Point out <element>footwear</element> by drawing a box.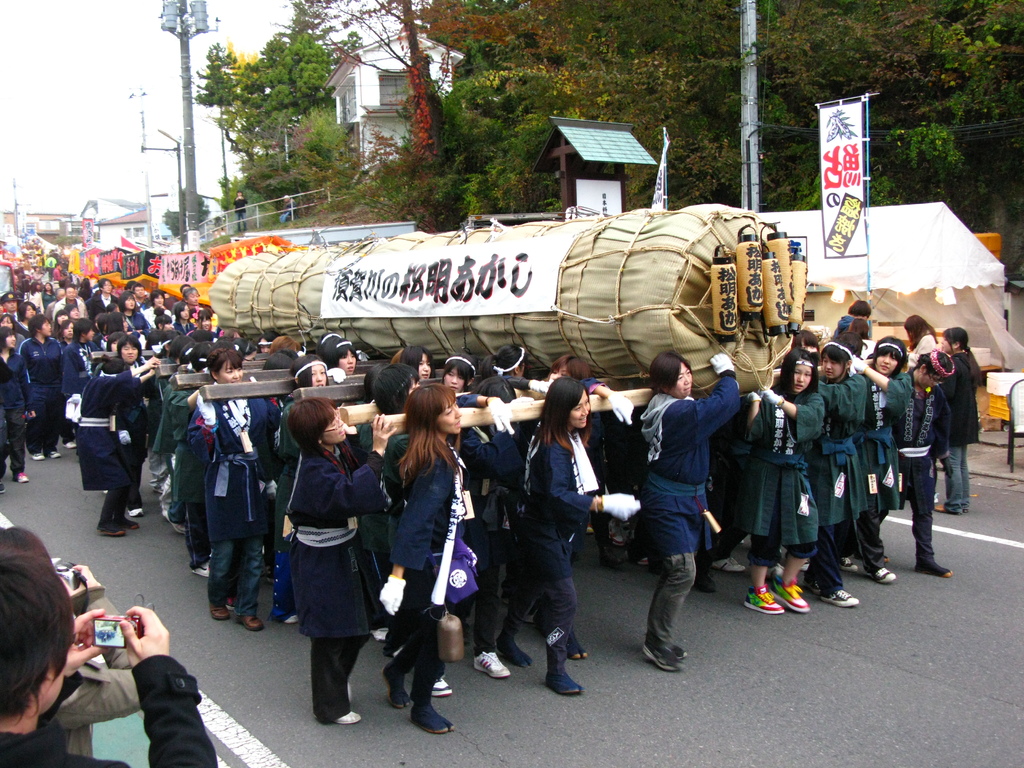
BBox(474, 653, 508, 678).
